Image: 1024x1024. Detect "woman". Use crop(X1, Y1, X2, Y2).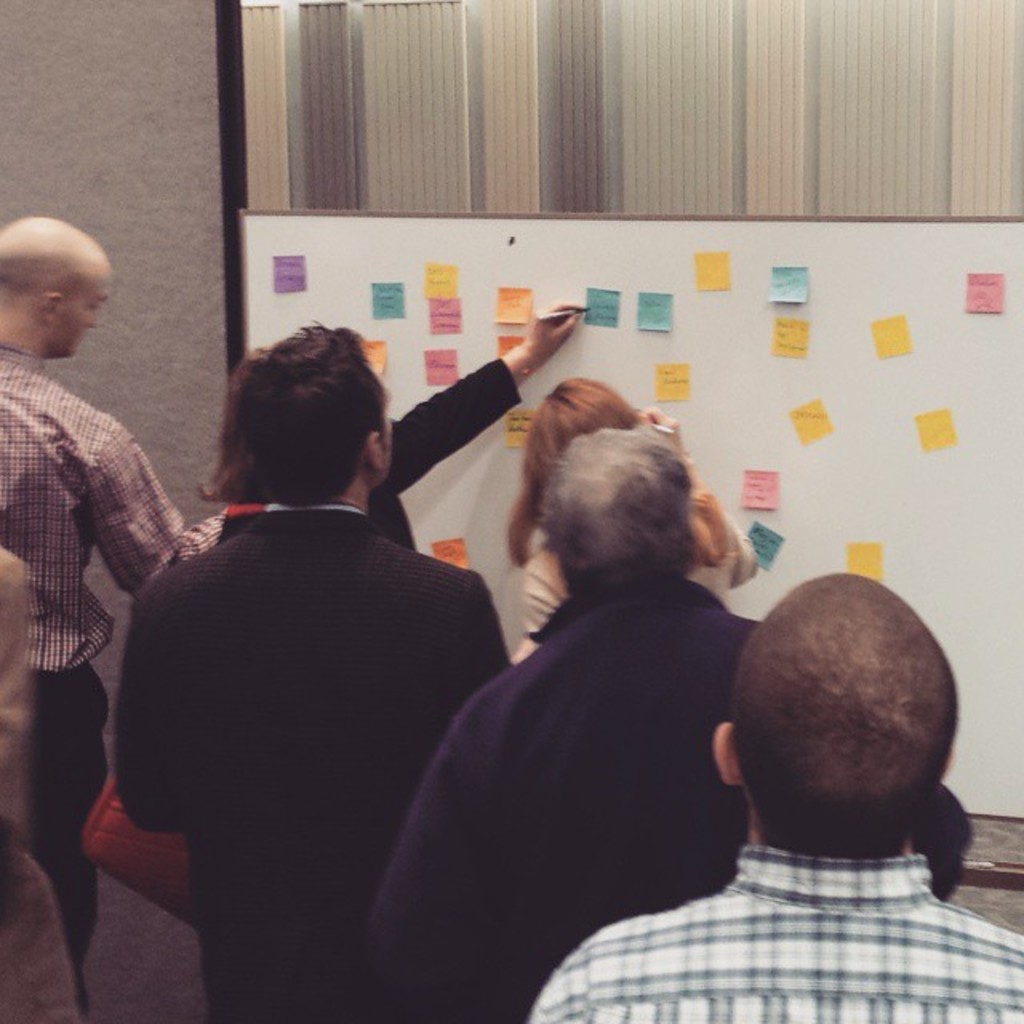
crop(506, 374, 758, 669).
